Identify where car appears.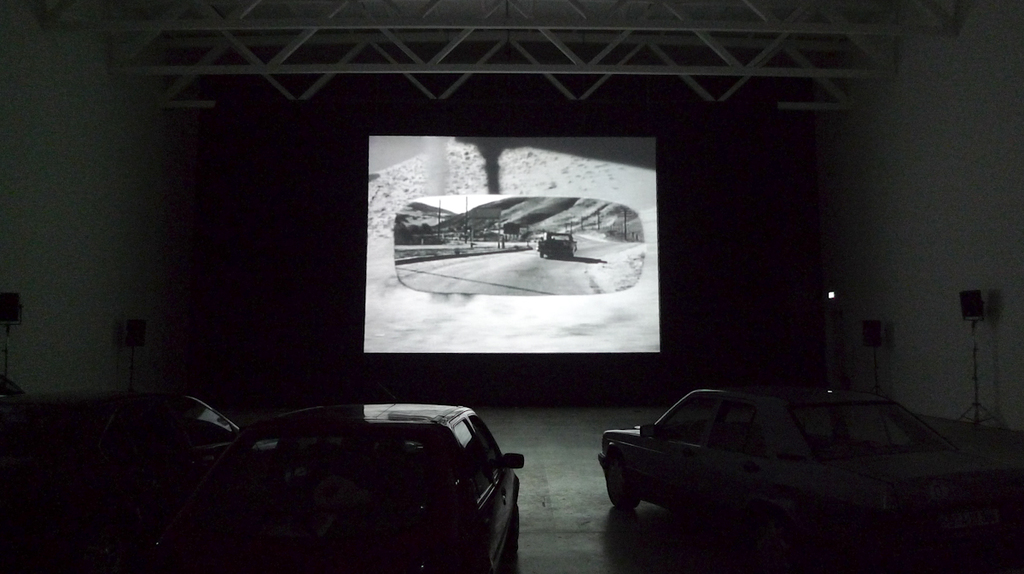
Appears at 599 386 1017 573.
